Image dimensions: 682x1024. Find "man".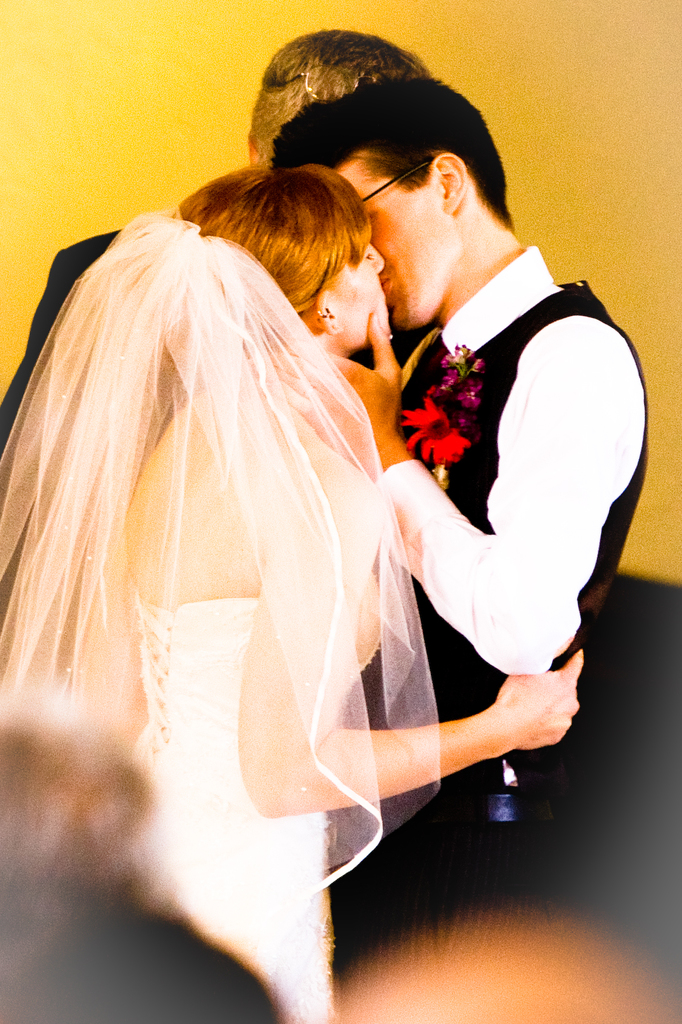
locate(184, 65, 629, 927).
